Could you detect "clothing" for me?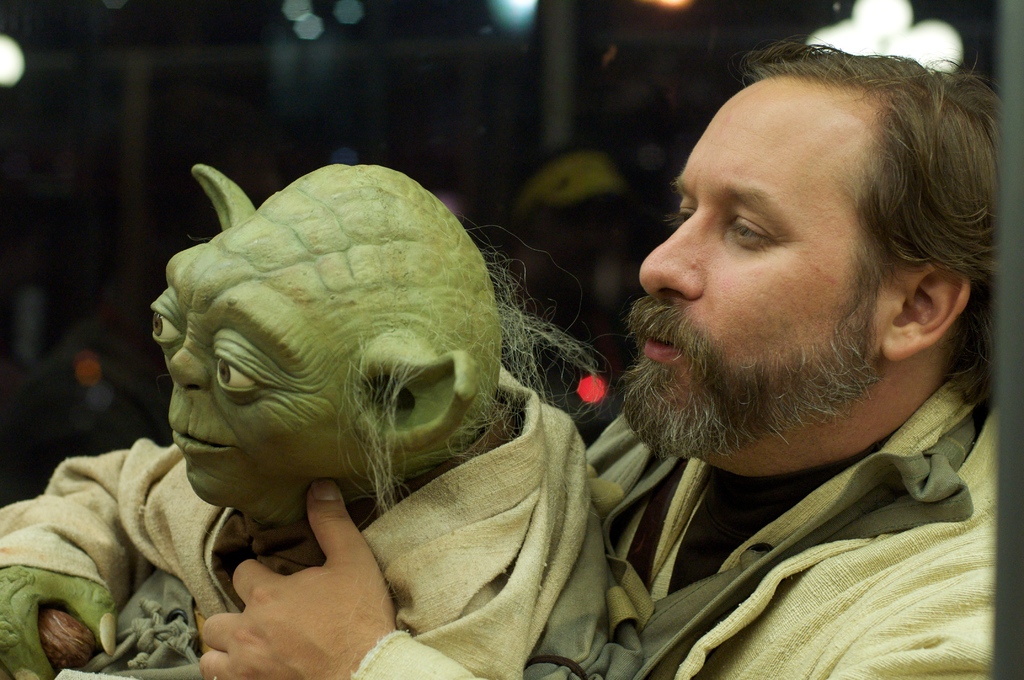
Detection result: 349/373/999/679.
